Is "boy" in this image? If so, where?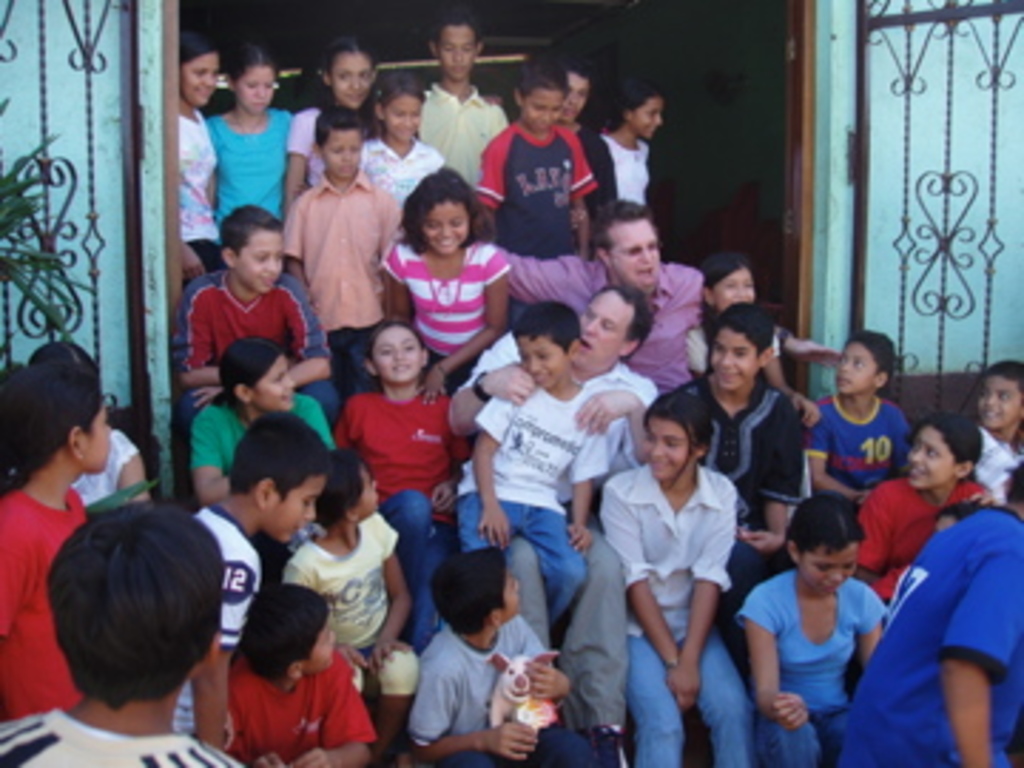
Yes, at (left=0, top=495, right=250, bottom=765).
